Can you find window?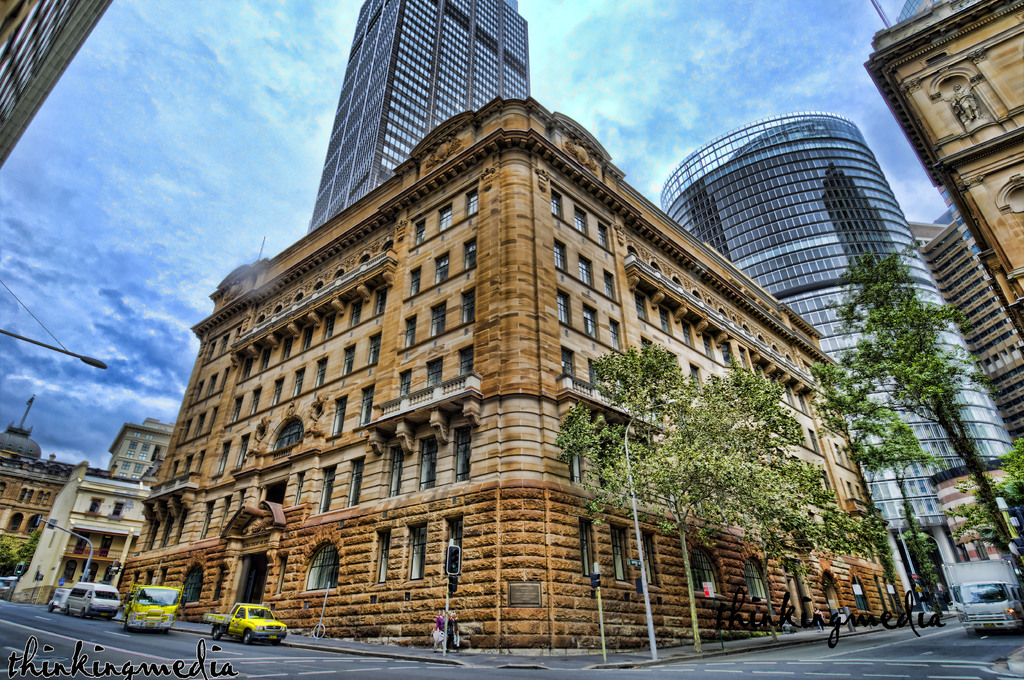
Yes, bounding box: [left=182, top=568, right=202, bottom=599].
